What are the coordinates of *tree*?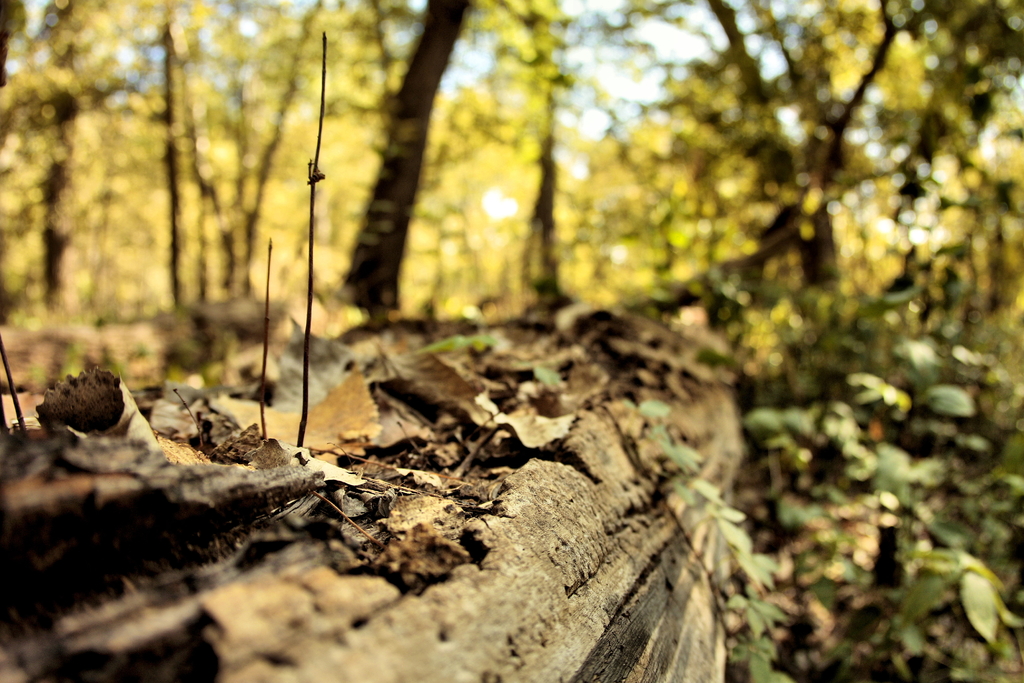
box=[118, 0, 207, 311].
